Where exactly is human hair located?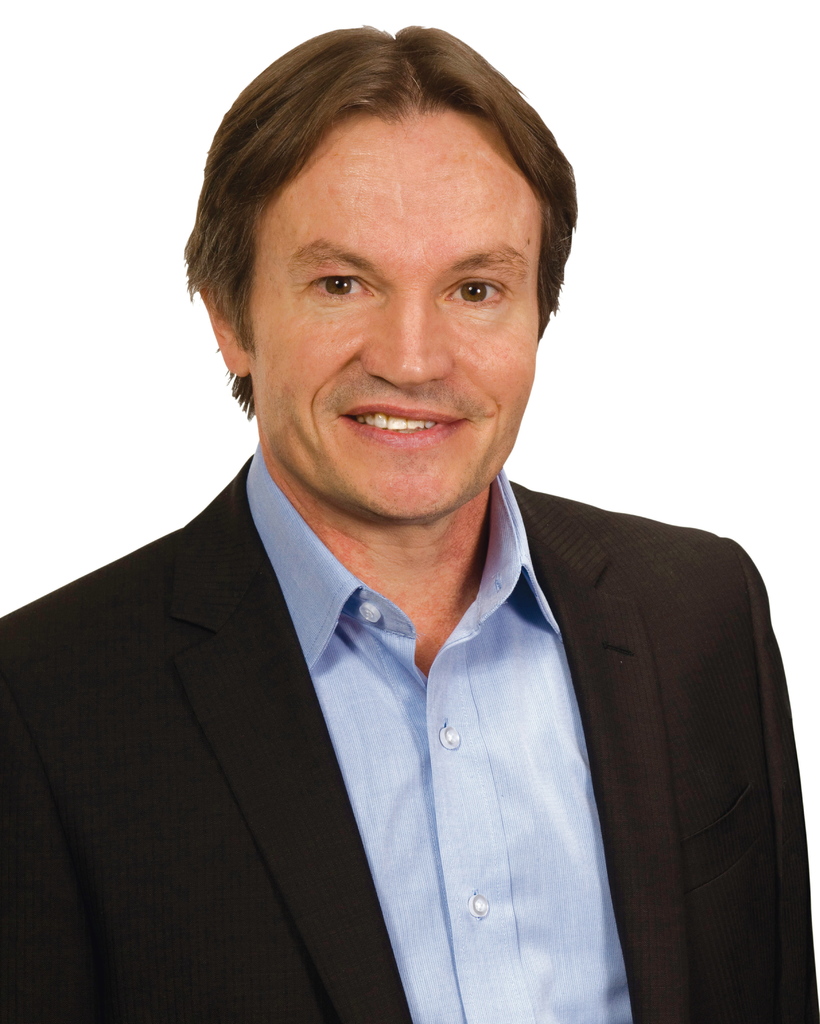
Its bounding box is crop(192, 22, 590, 467).
